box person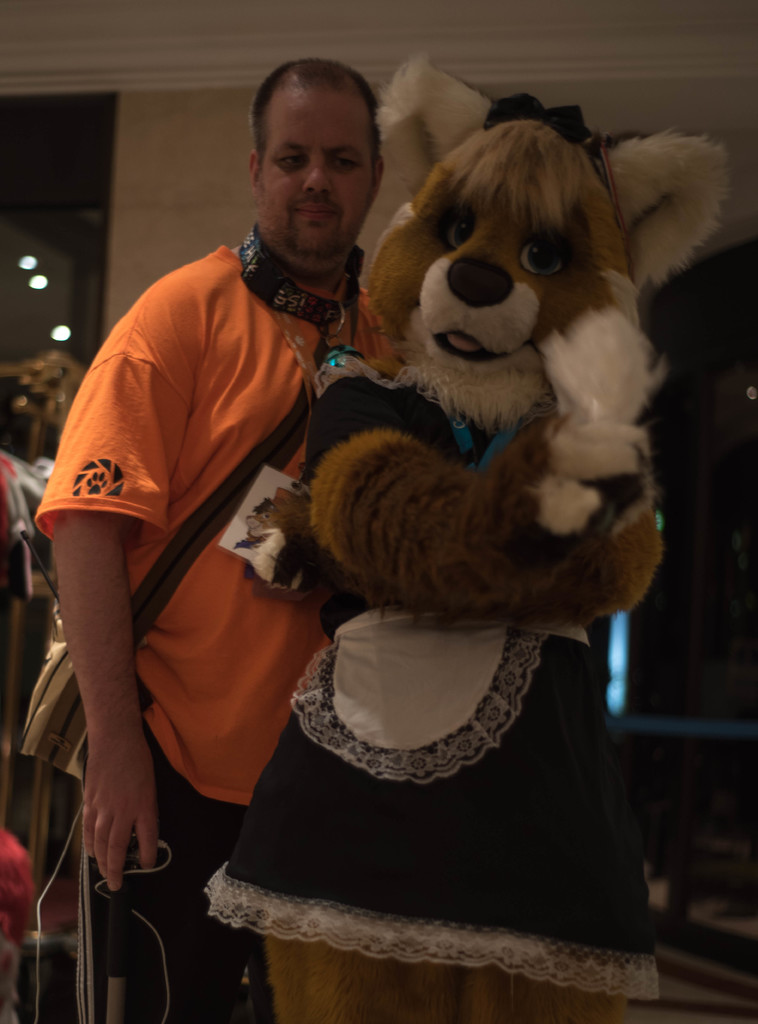
49 57 406 1001
